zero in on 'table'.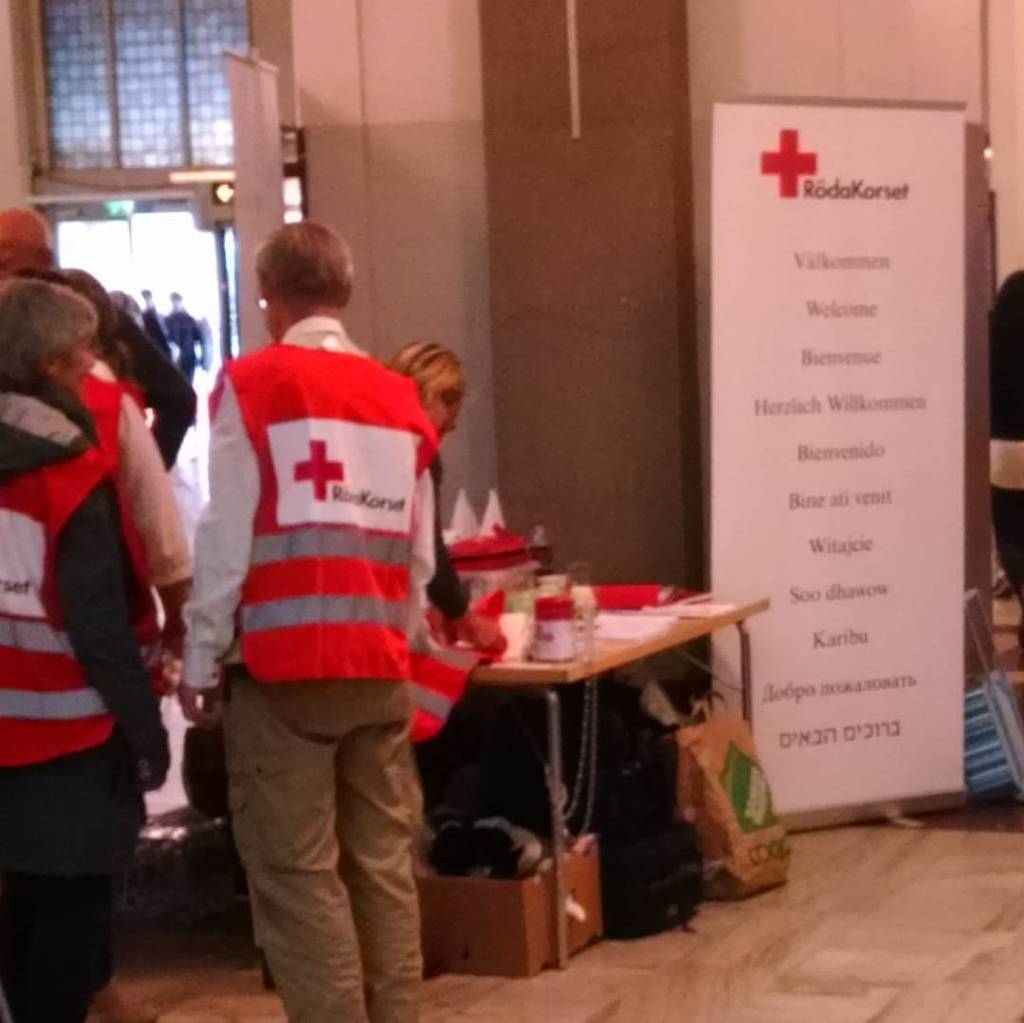
Zeroed in: [381,566,770,959].
